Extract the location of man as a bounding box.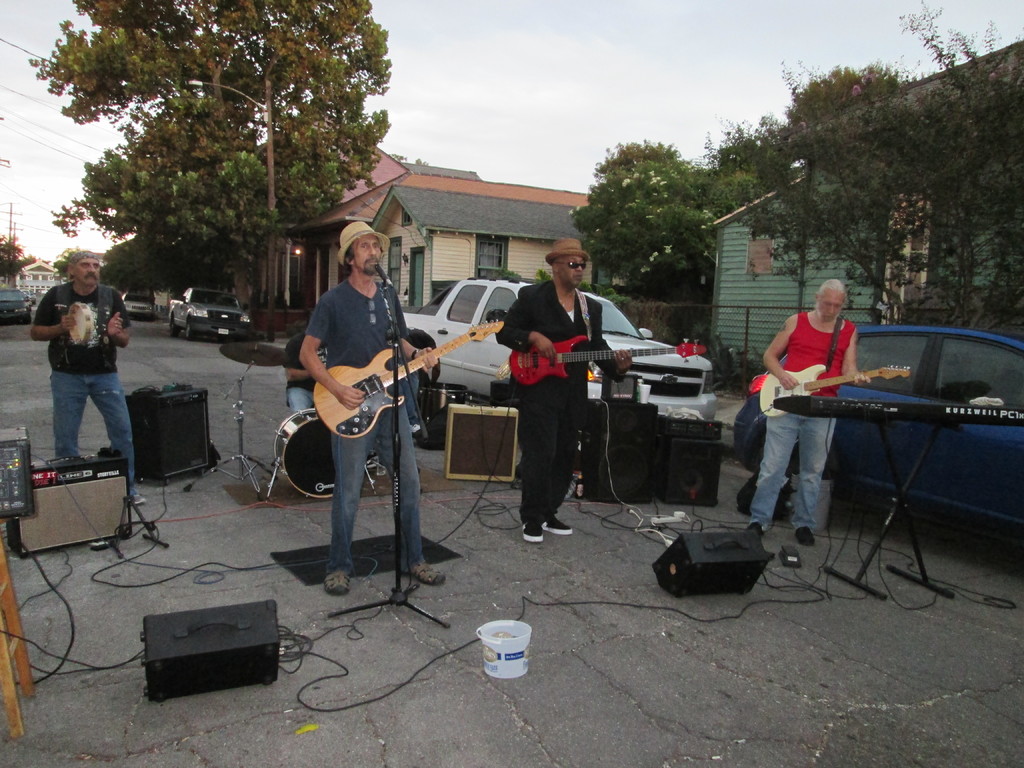
(749,278,870,545).
